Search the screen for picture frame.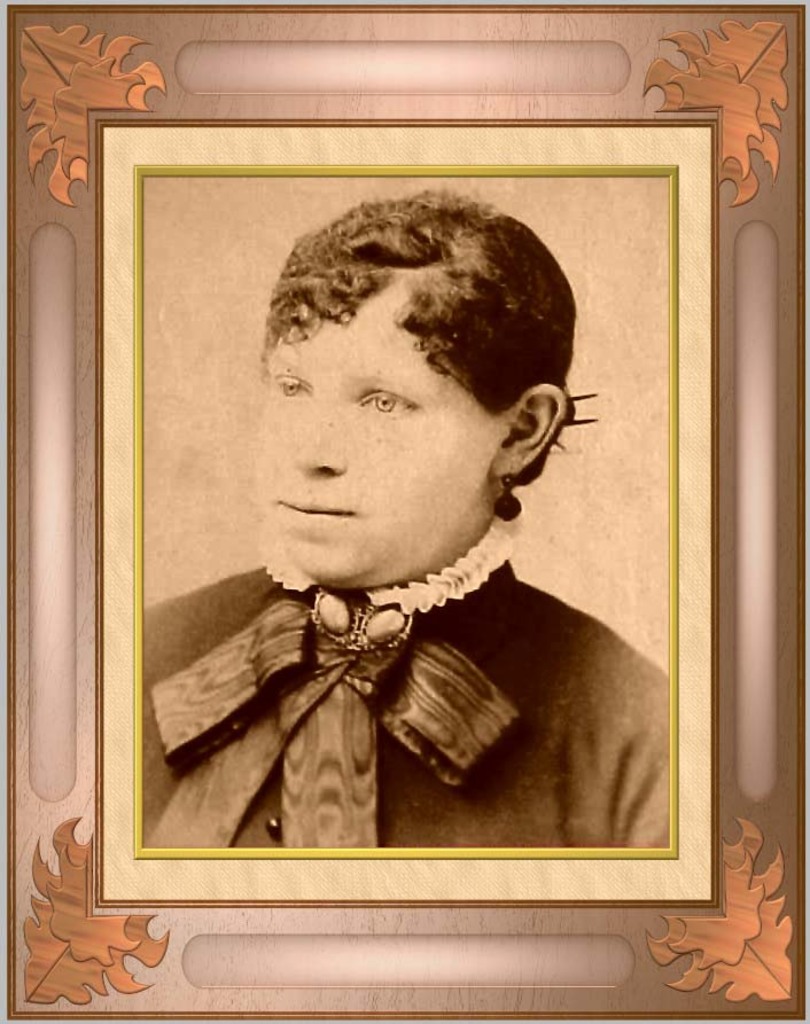
Found at {"left": 0, "top": 15, "right": 802, "bottom": 1018}.
